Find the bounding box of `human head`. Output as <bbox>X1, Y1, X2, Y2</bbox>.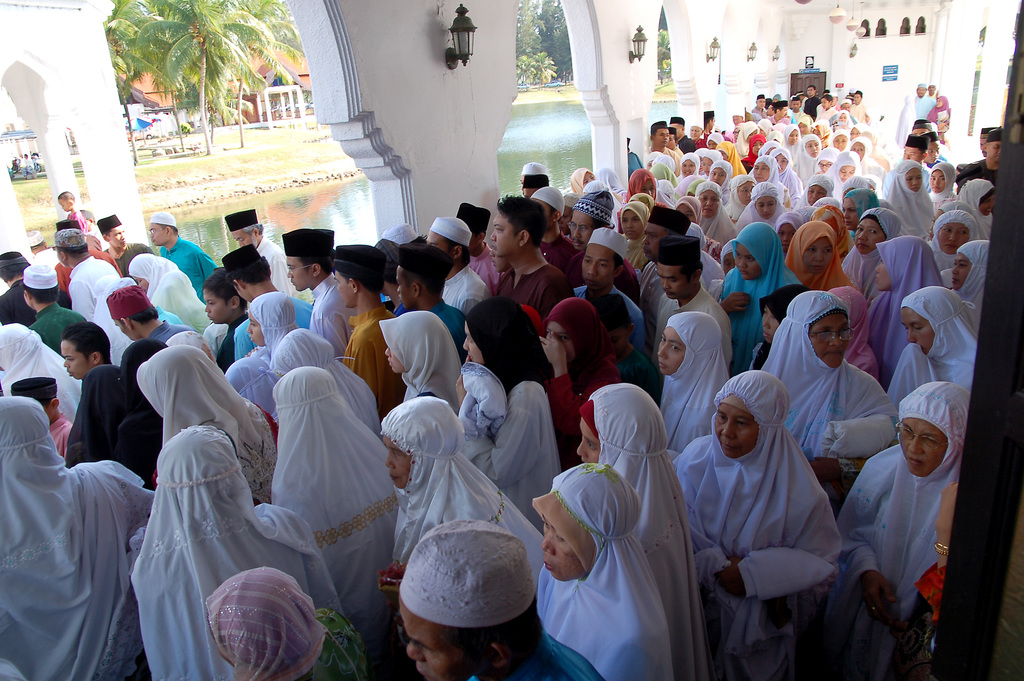
<bbox>796, 91, 804, 100</bbox>.
